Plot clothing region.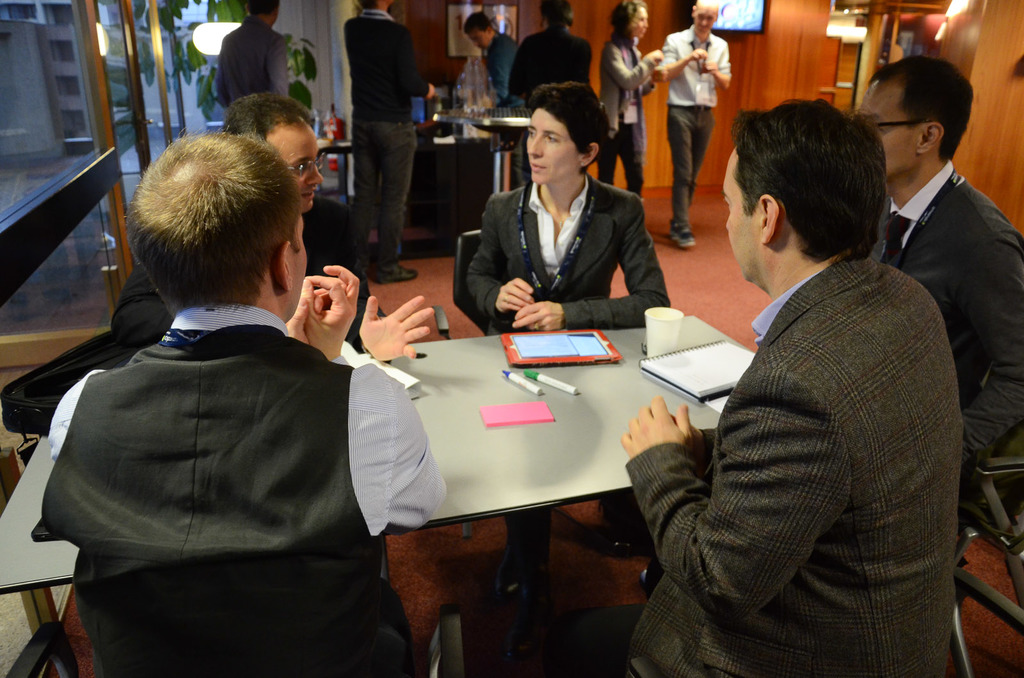
Plotted at 606,32,652,192.
